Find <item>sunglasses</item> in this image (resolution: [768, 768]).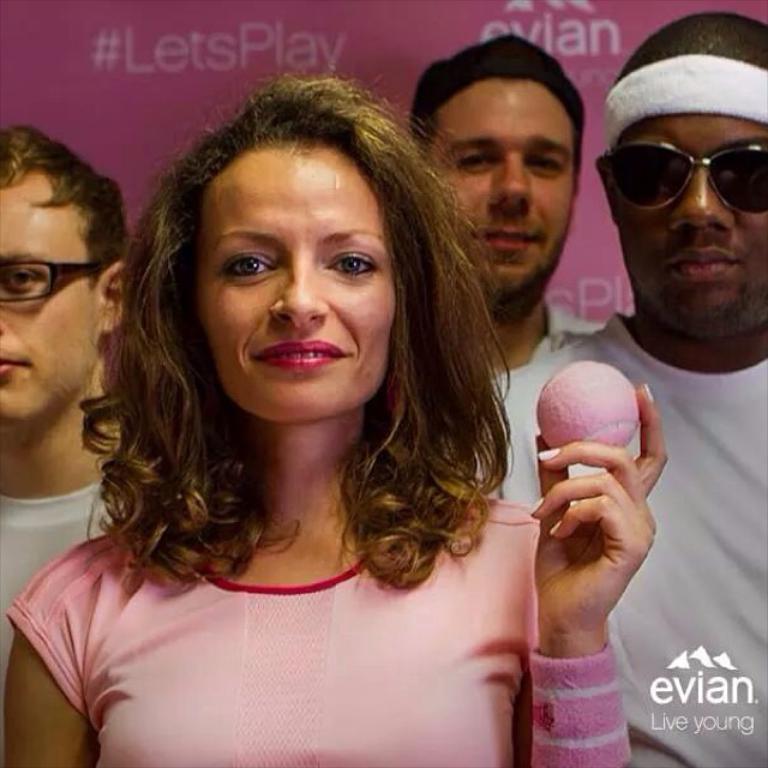
locate(604, 139, 767, 216).
